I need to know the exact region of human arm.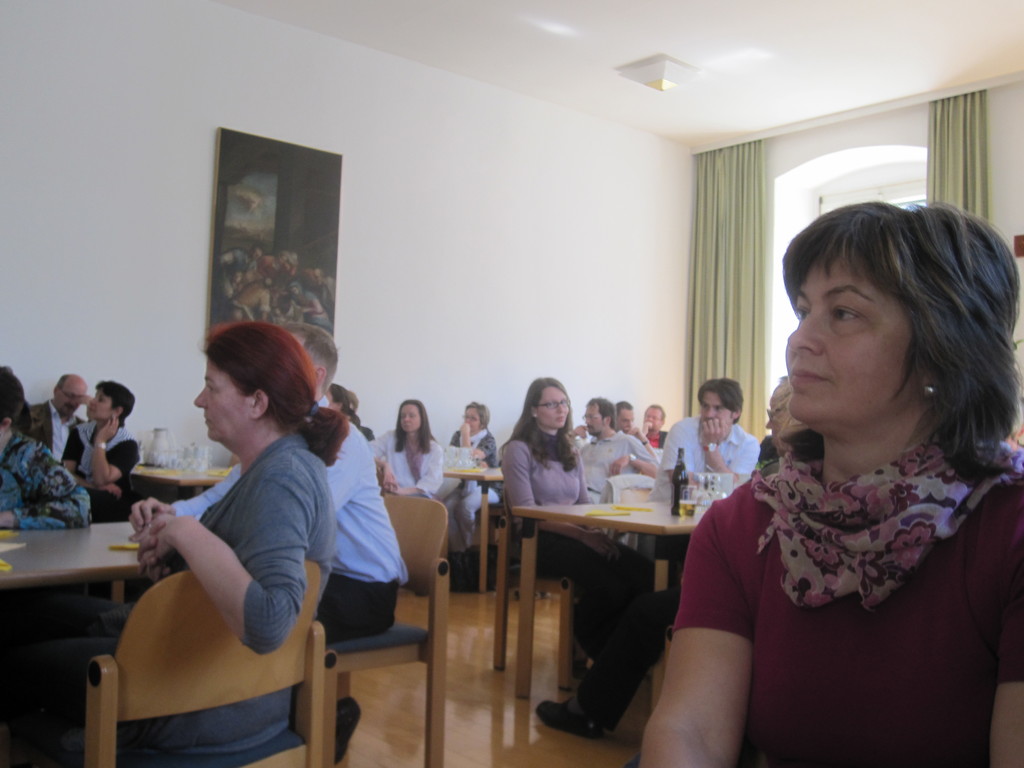
Region: left=644, top=526, right=787, bottom=764.
